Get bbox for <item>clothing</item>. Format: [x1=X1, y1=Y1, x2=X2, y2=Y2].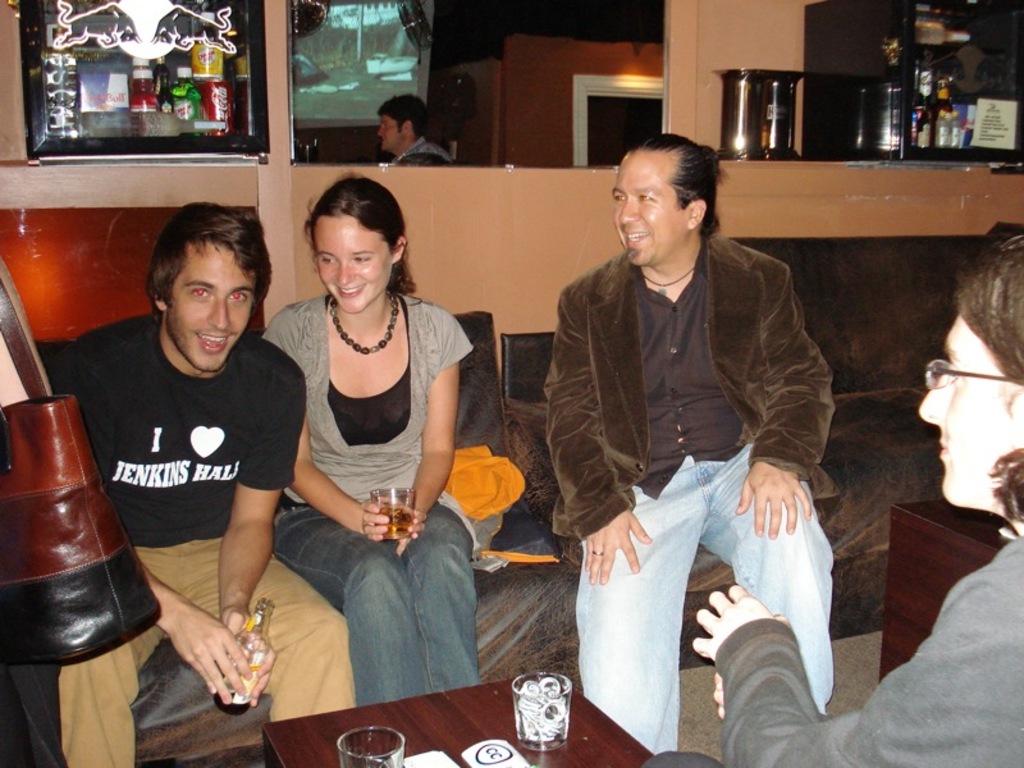
[x1=239, y1=287, x2=484, y2=696].
